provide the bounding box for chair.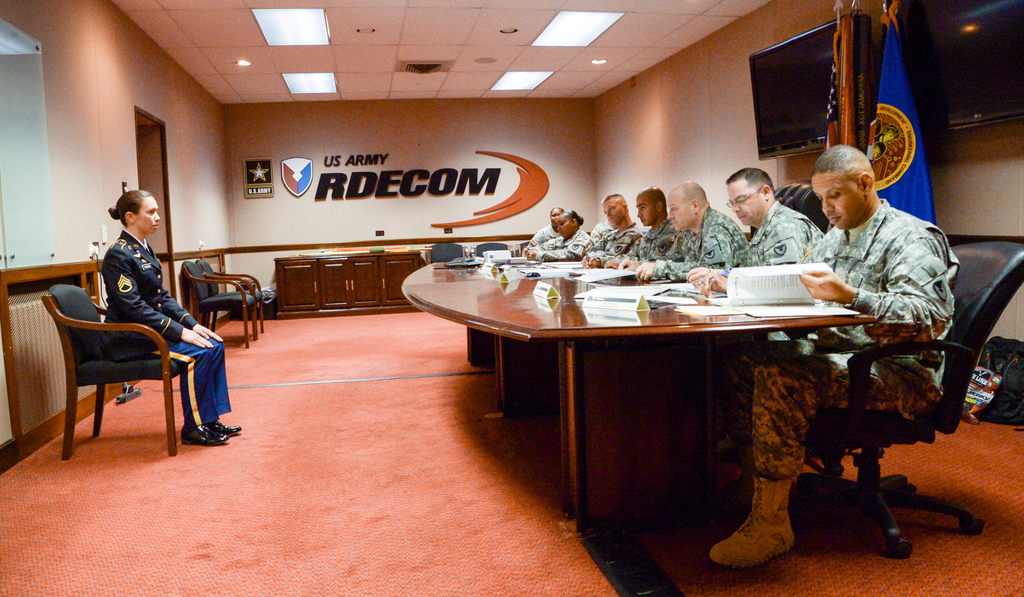
BBox(180, 264, 255, 353).
